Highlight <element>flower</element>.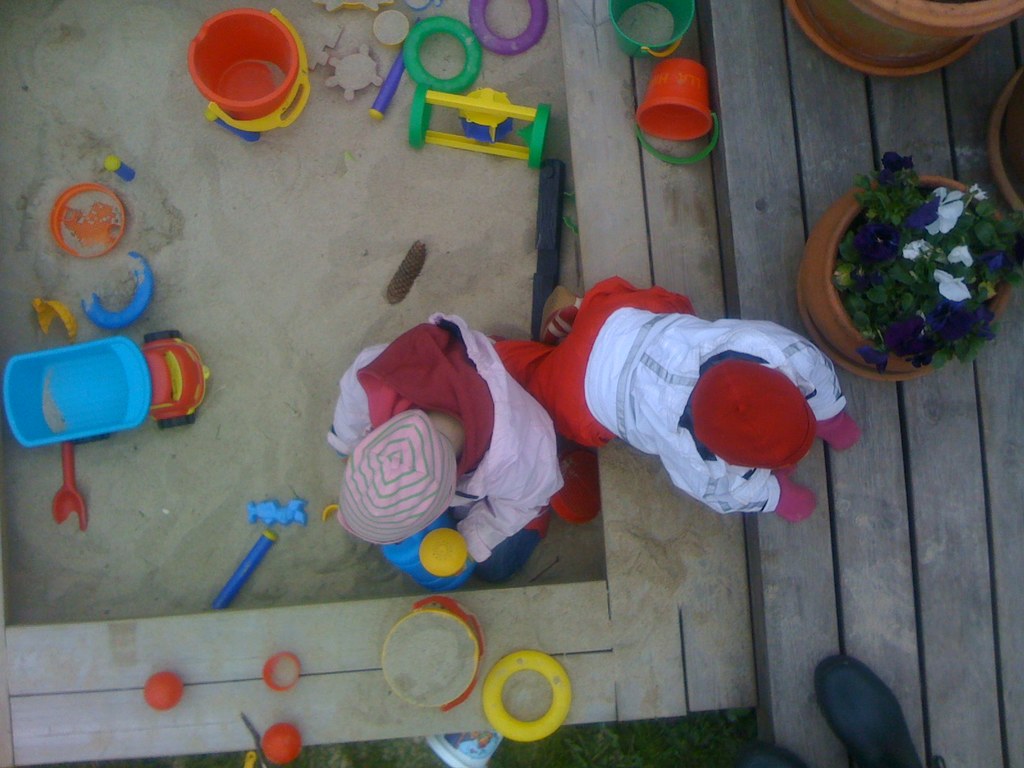
Highlighted region: bbox=[898, 318, 941, 363].
